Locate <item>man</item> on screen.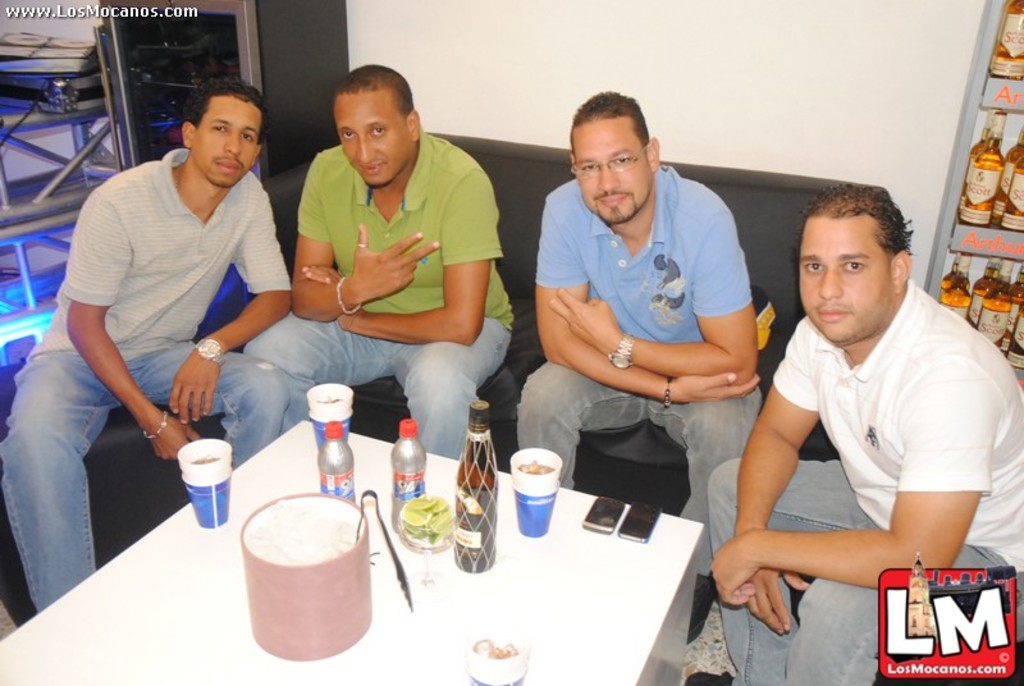
On screen at left=682, top=186, right=1023, bottom=685.
